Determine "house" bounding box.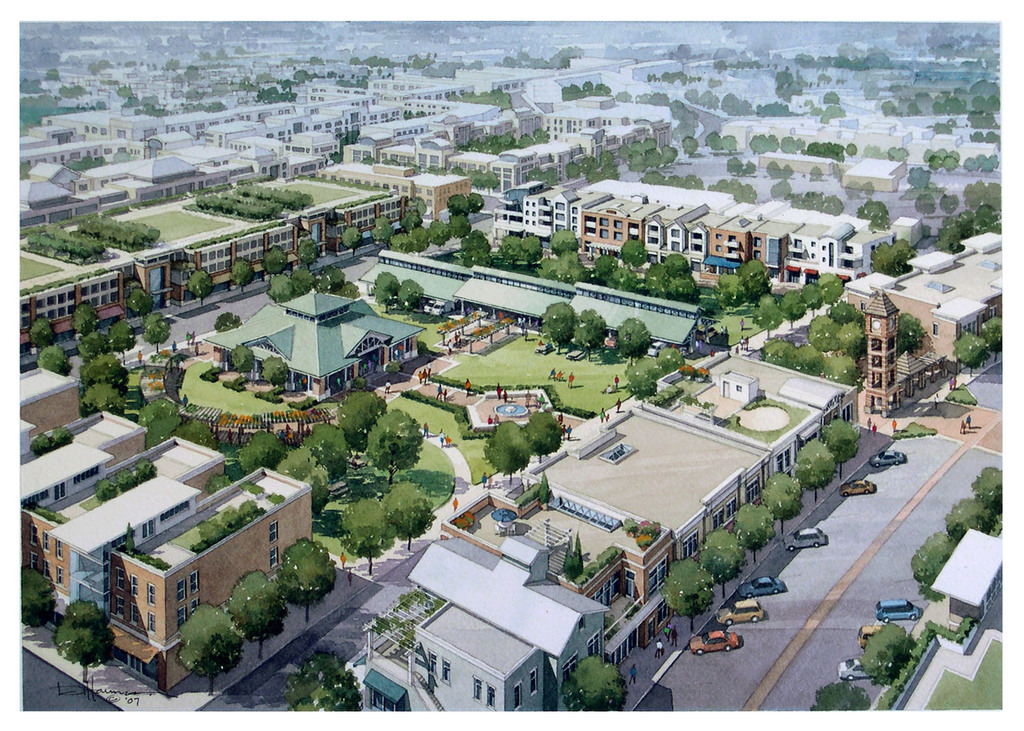
Determined: box(508, 136, 578, 175).
